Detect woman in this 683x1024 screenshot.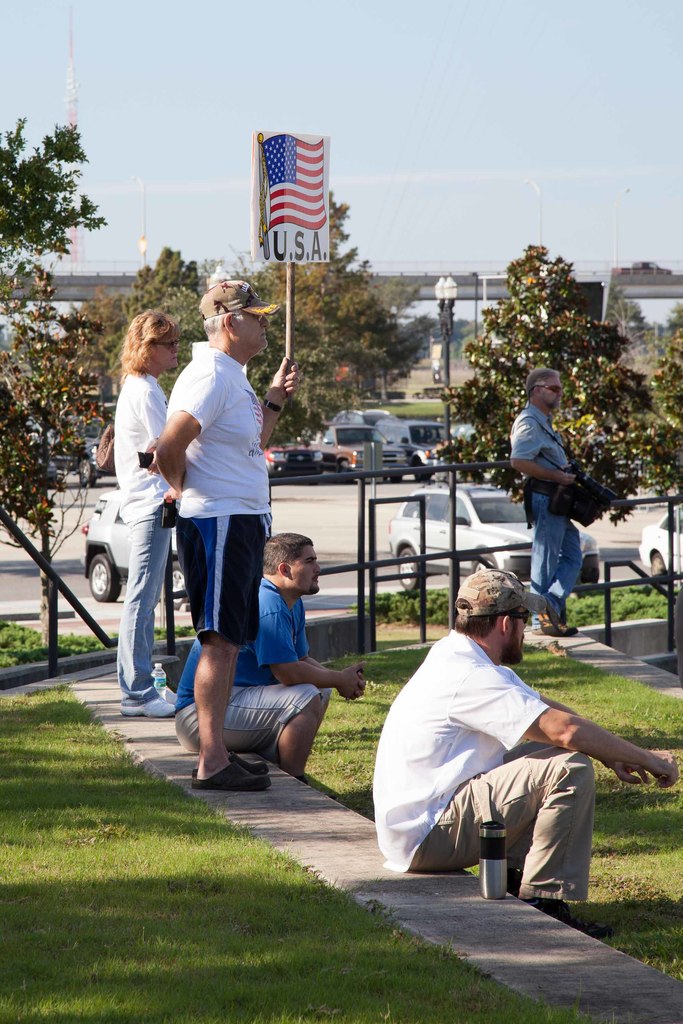
Detection: x1=111, y1=308, x2=176, y2=717.
